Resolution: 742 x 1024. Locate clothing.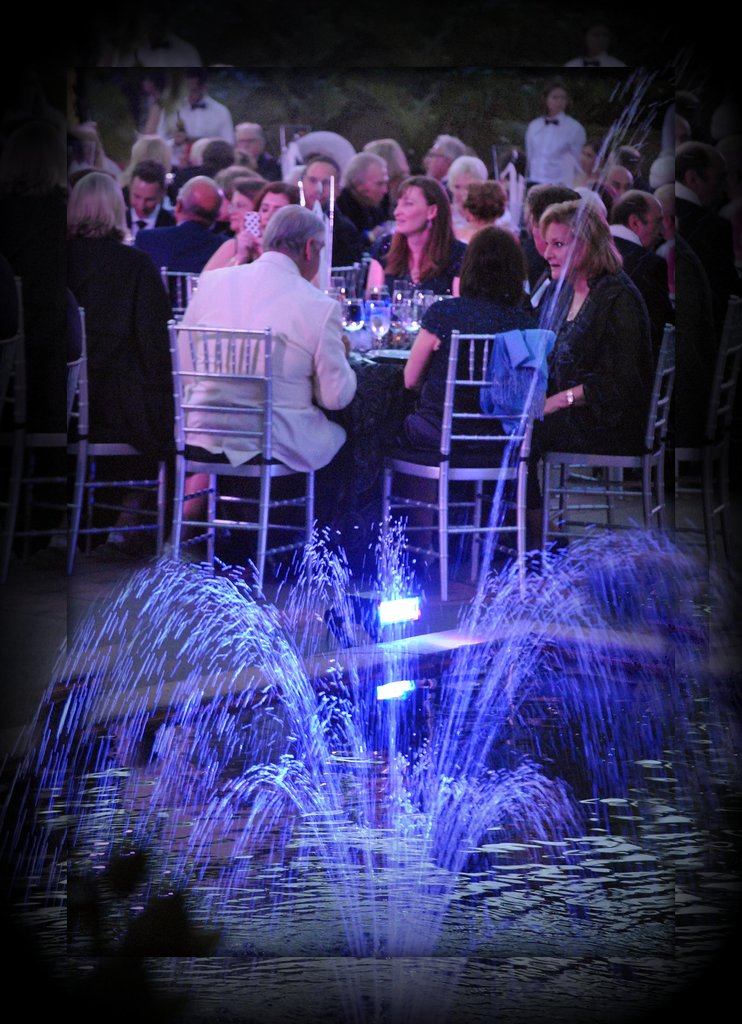
327 209 364 265.
